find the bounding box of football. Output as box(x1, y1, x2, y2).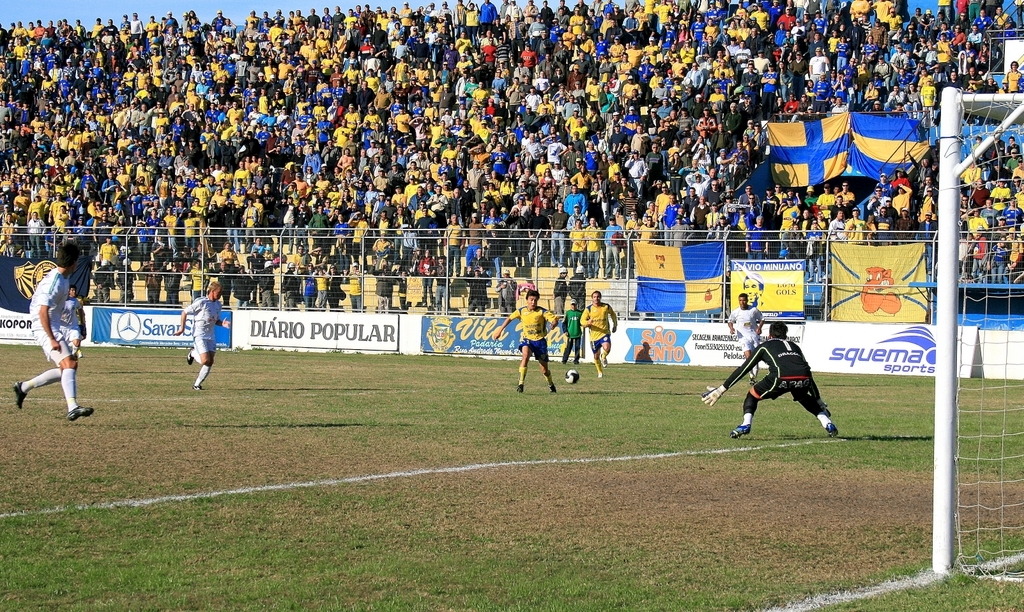
box(563, 367, 580, 385).
